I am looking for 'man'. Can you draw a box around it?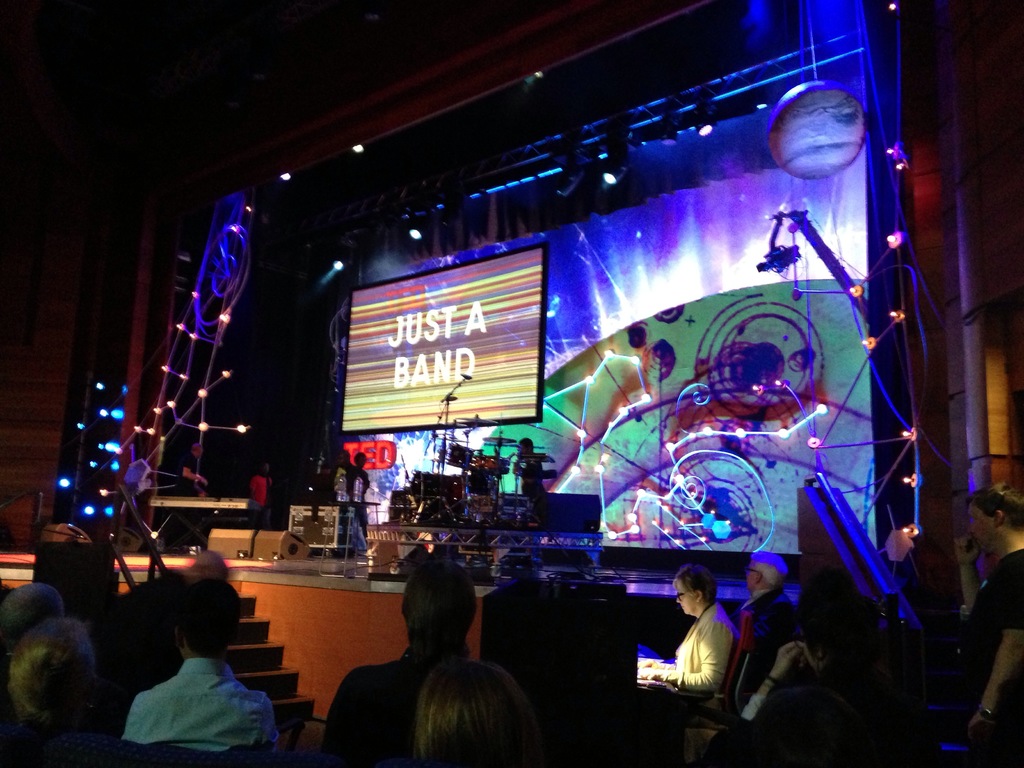
Sure, the bounding box is [x1=251, y1=463, x2=272, y2=502].
